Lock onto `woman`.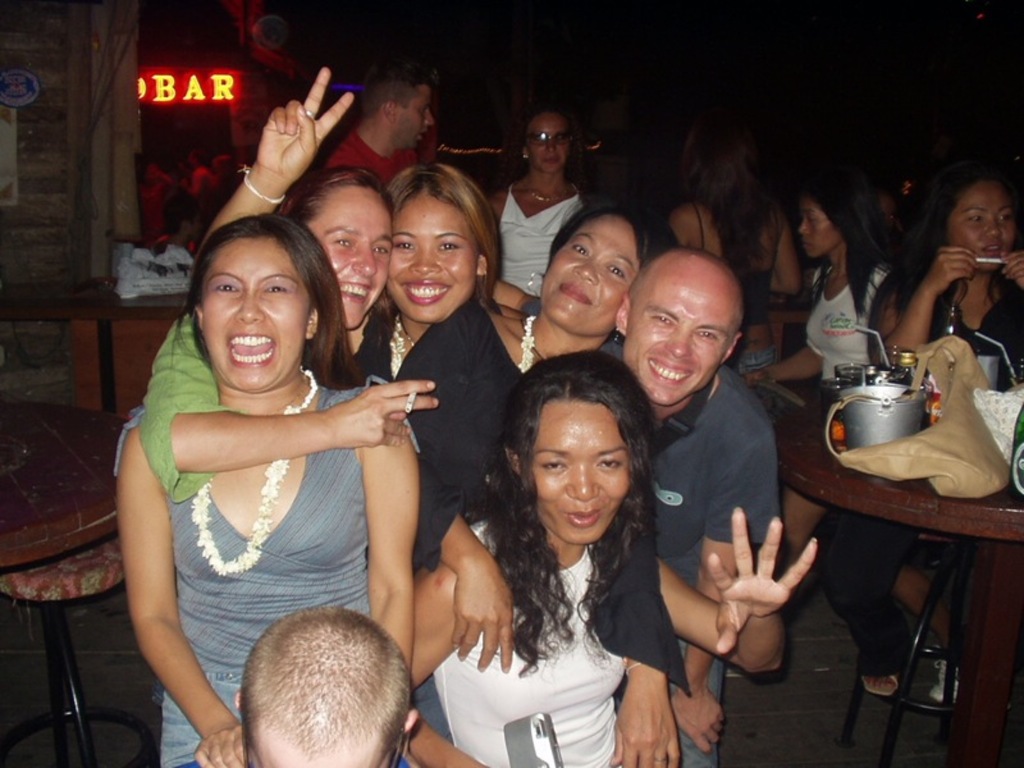
Locked: region(390, 196, 652, 515).
